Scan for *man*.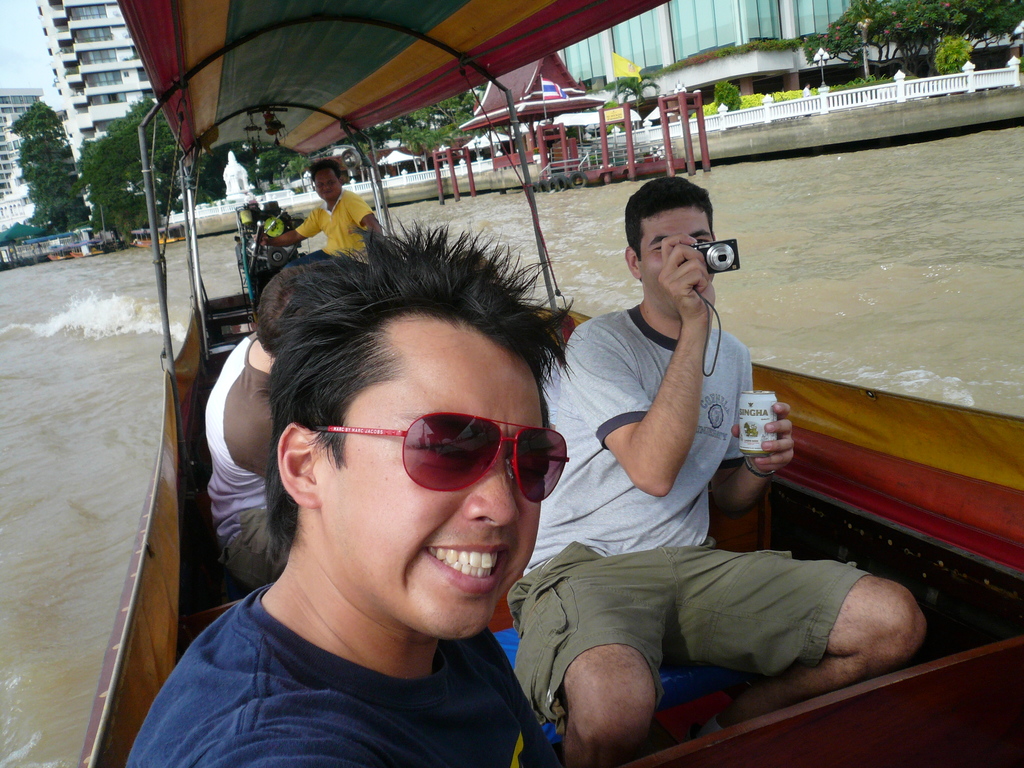
Scan result: region(513, 172, 951, 767).
